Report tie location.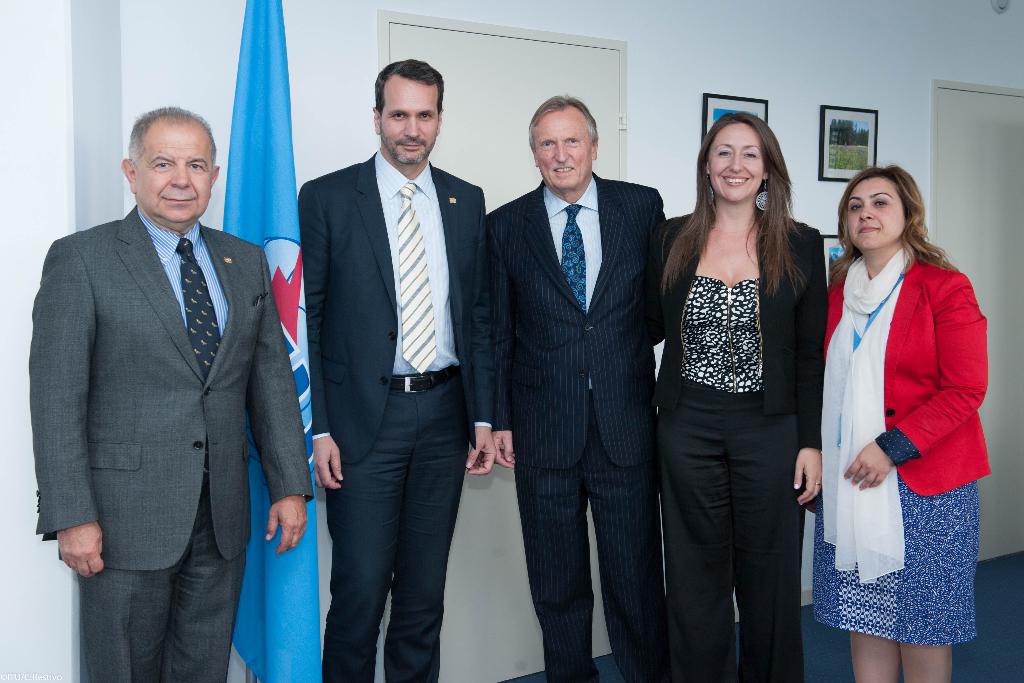
Report: (400, 180, 435, 375).
